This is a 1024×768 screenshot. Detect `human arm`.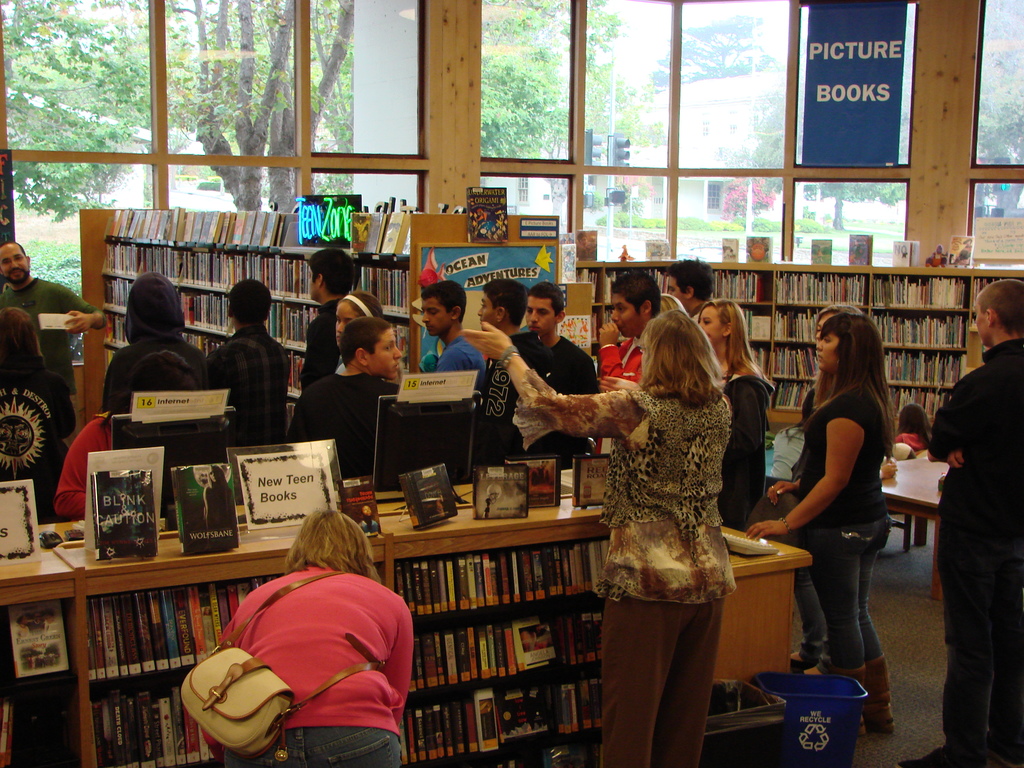
(x1=745, y1=397, x2=869, y2=540).
